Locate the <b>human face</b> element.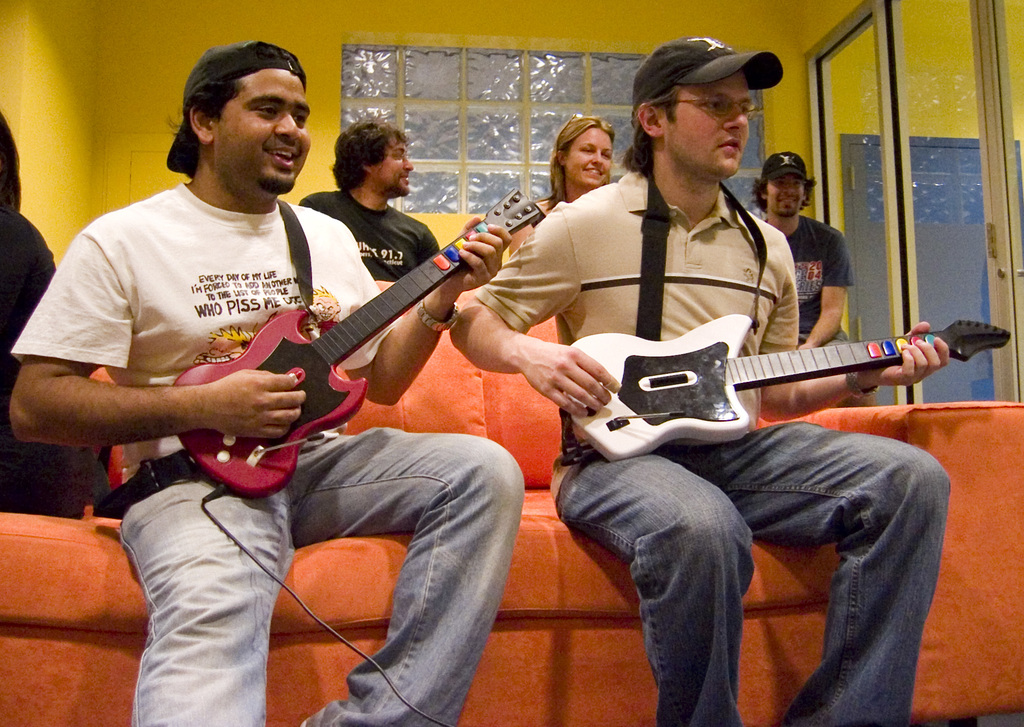
Element bbox: Rect(564, 127, 615, 188).
